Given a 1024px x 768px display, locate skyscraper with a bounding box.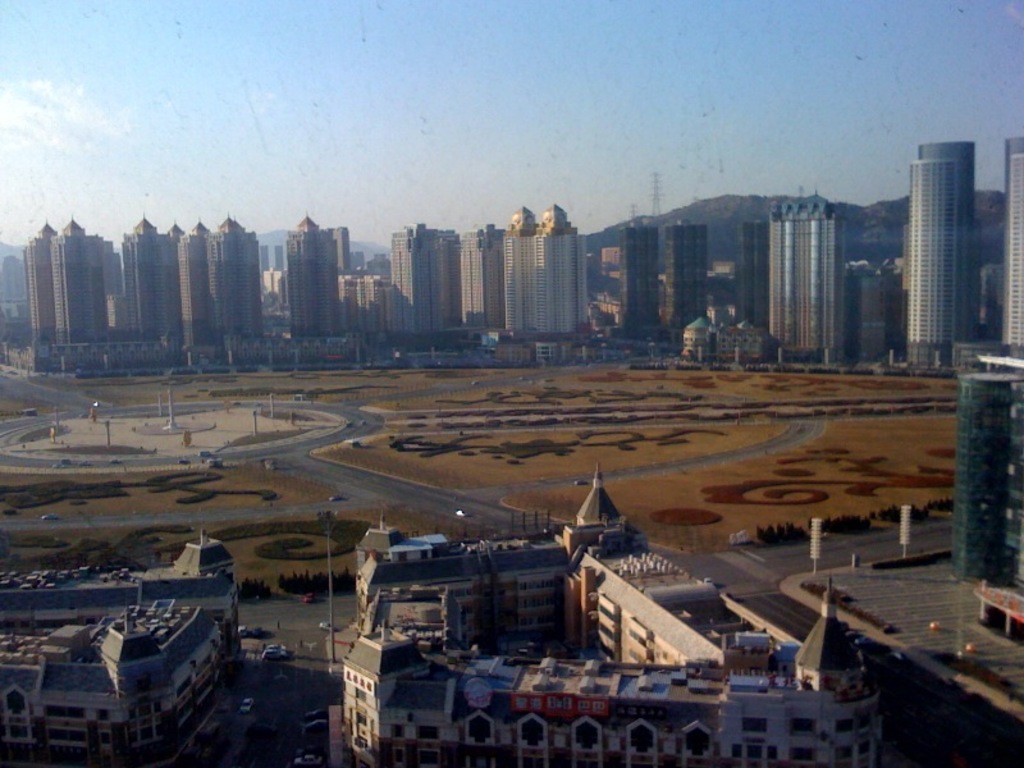
Located: [x1=771, y1=192, x2=847, y2=364].
